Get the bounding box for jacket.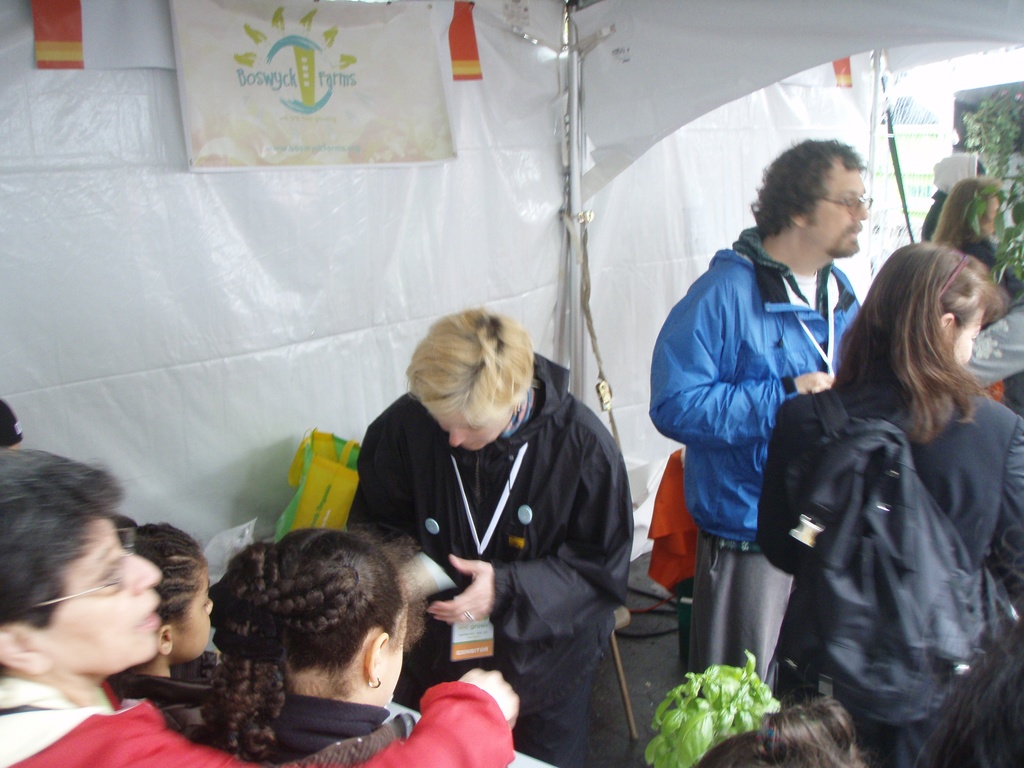
<bbox>648, 225, 861, 540</bbox>.
